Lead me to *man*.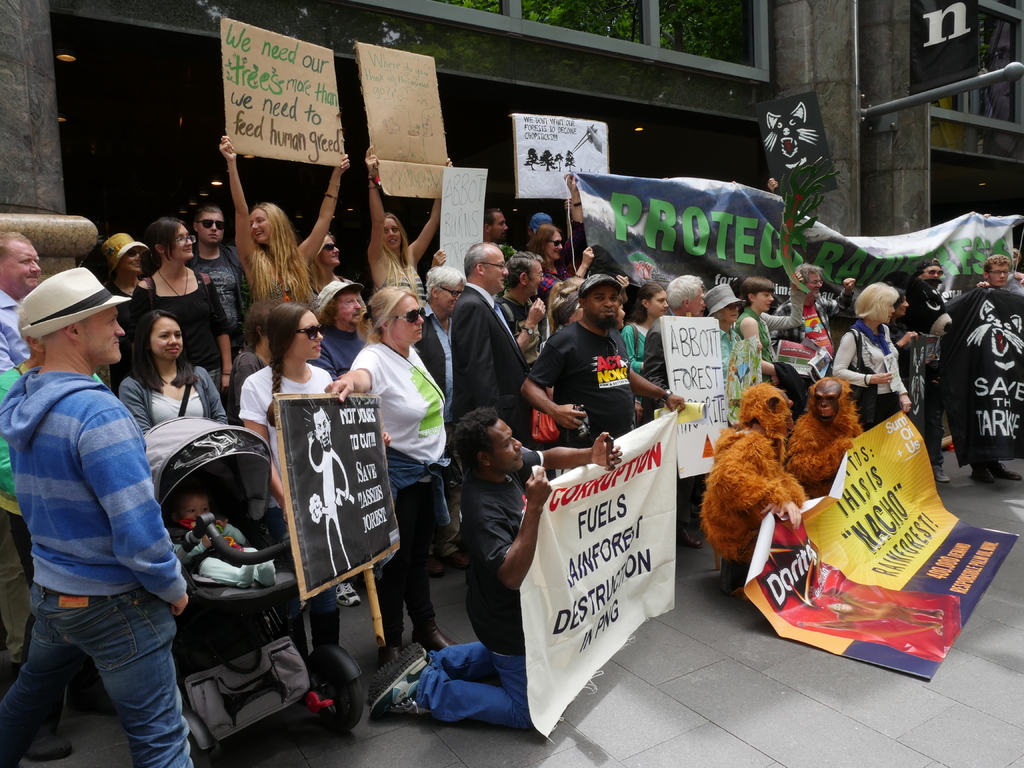
Lead to [x1=519, y1=278, x2=678, y2=442].
